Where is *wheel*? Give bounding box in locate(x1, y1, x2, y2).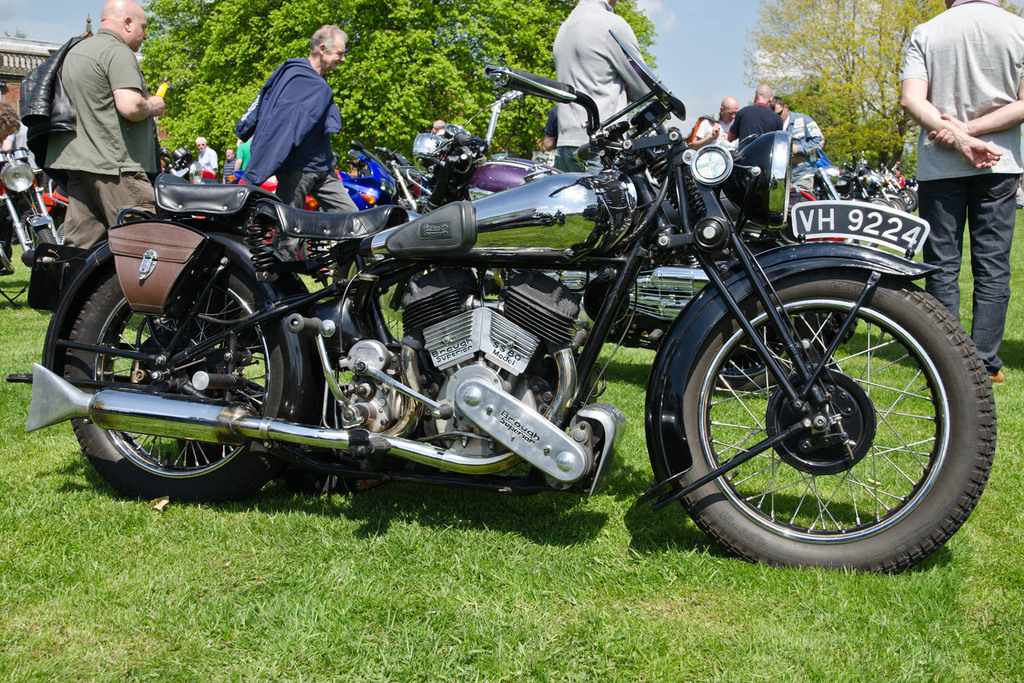
locate(56, 254, 285, 504).
